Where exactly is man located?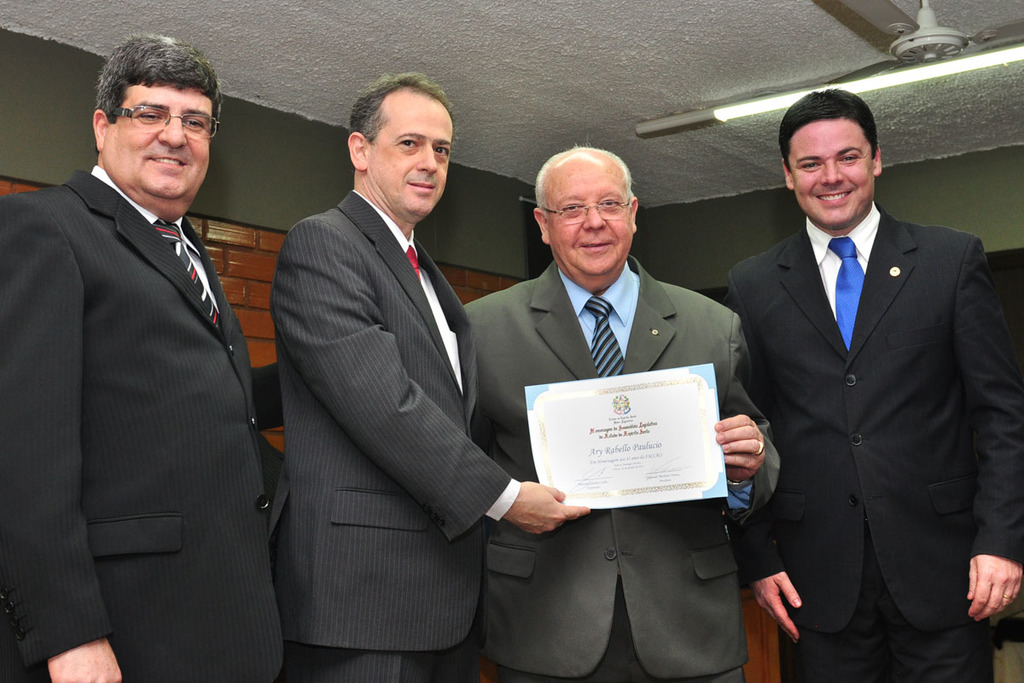
Its bounding box is pyautogui.locateOnScreen(272, 70, 585, 682).
